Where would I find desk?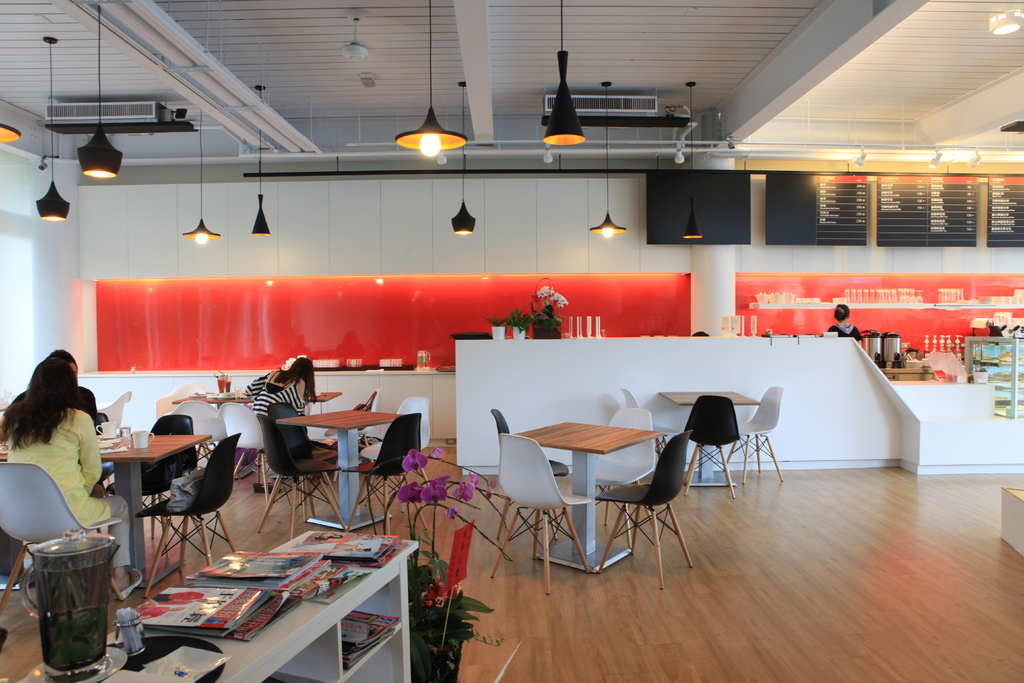
At box=[16, 532, 414, 680].
